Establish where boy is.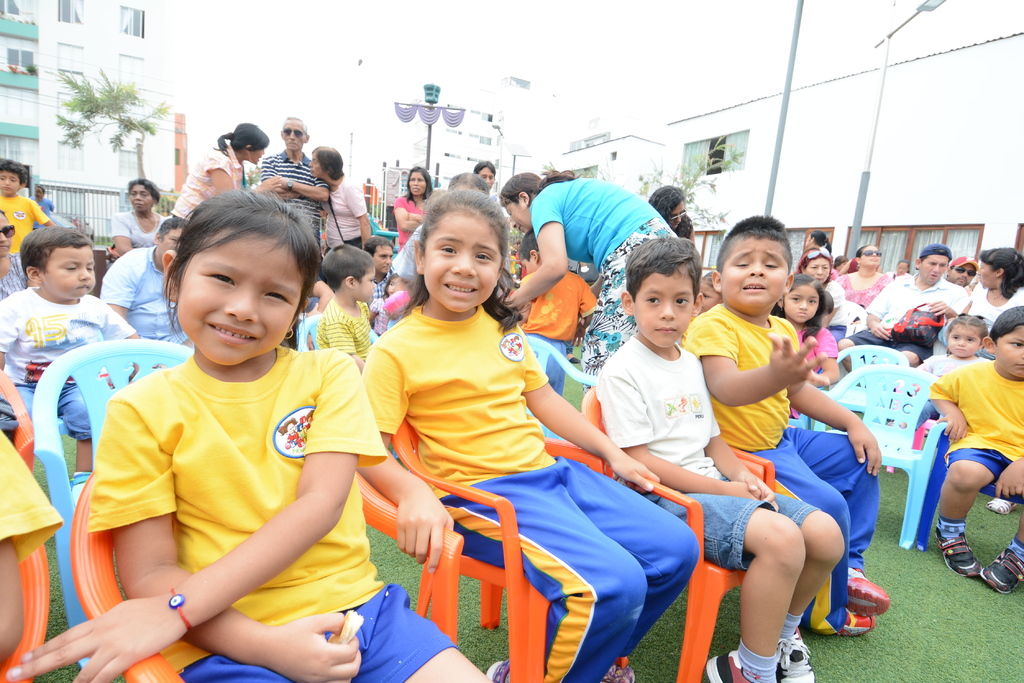
Established at <bbox>0, 224, 136, 500</bbox>.
